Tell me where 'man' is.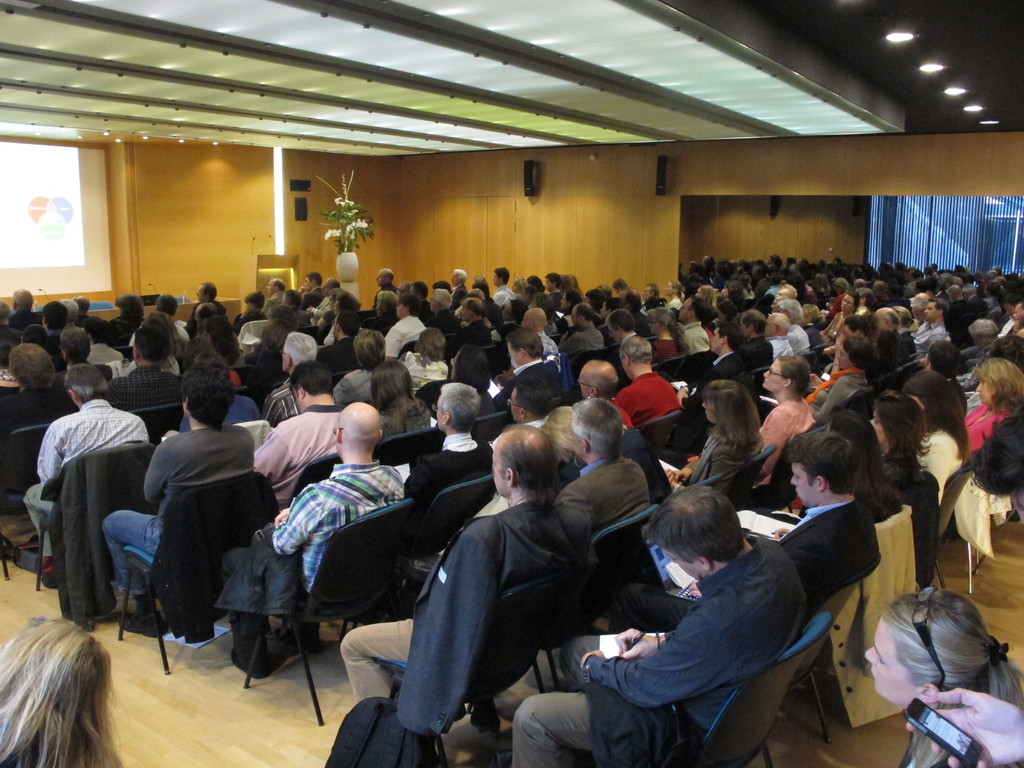
'man' is at [839, 315, 872, 353].
